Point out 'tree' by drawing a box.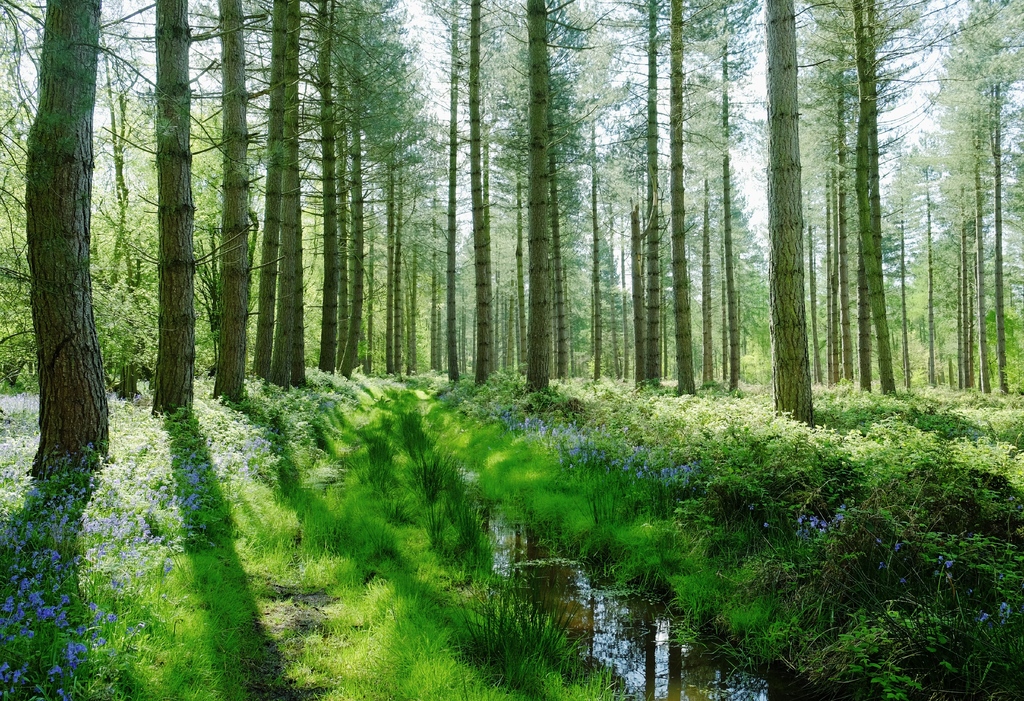
515,123,528,379.
